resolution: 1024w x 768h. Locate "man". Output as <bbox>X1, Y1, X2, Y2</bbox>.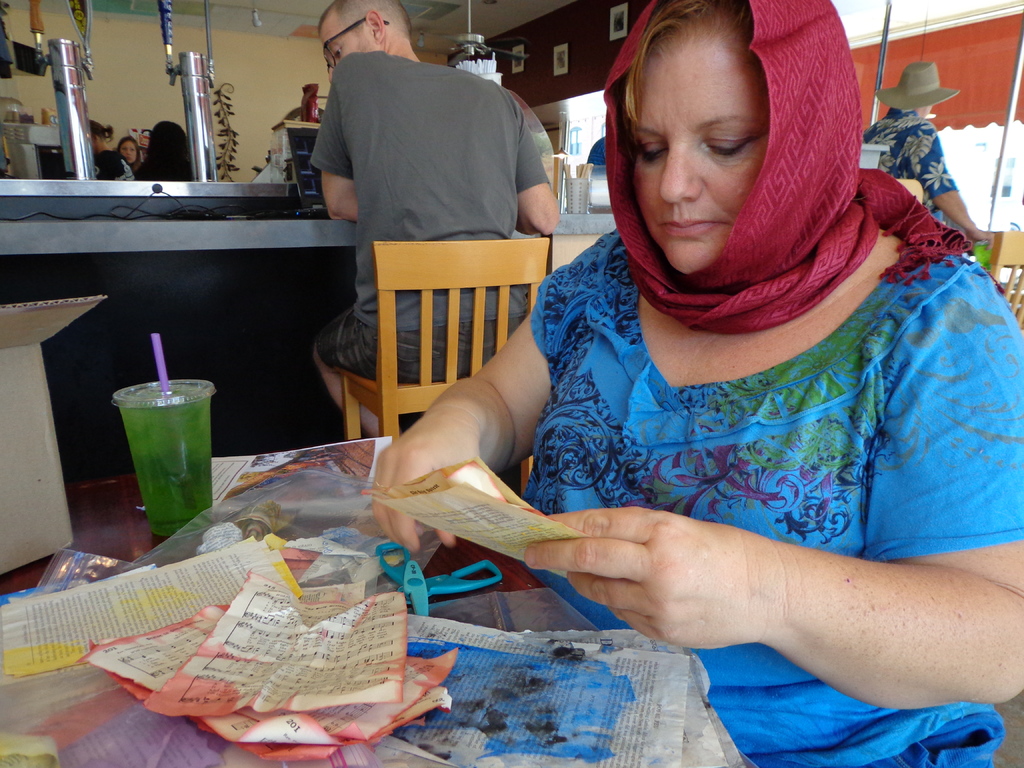
<bbox>861, 61, 995, 244</bbox>.
